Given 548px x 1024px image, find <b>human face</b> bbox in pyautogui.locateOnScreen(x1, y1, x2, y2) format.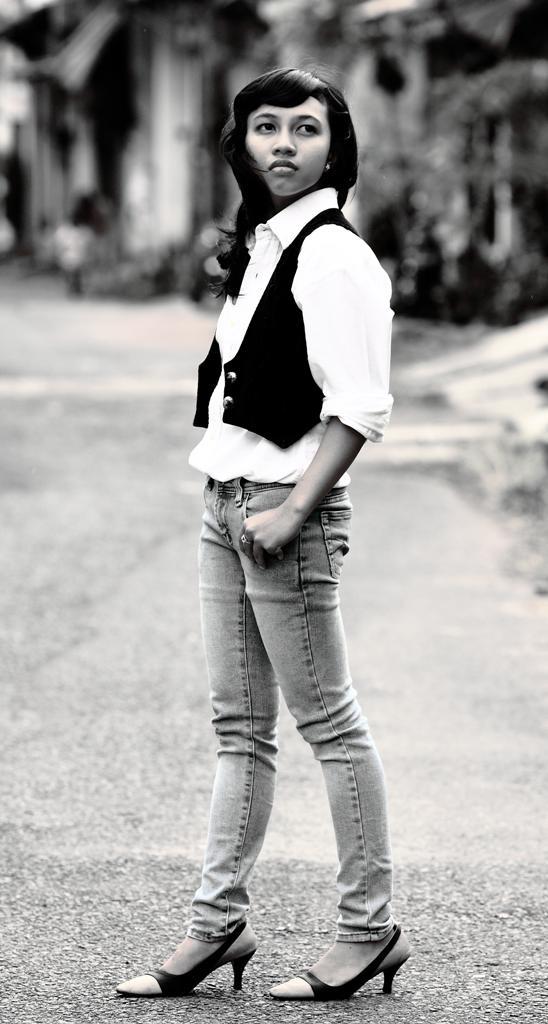
pyautogui.locateOnScreen(244, 93, 337, 200).
